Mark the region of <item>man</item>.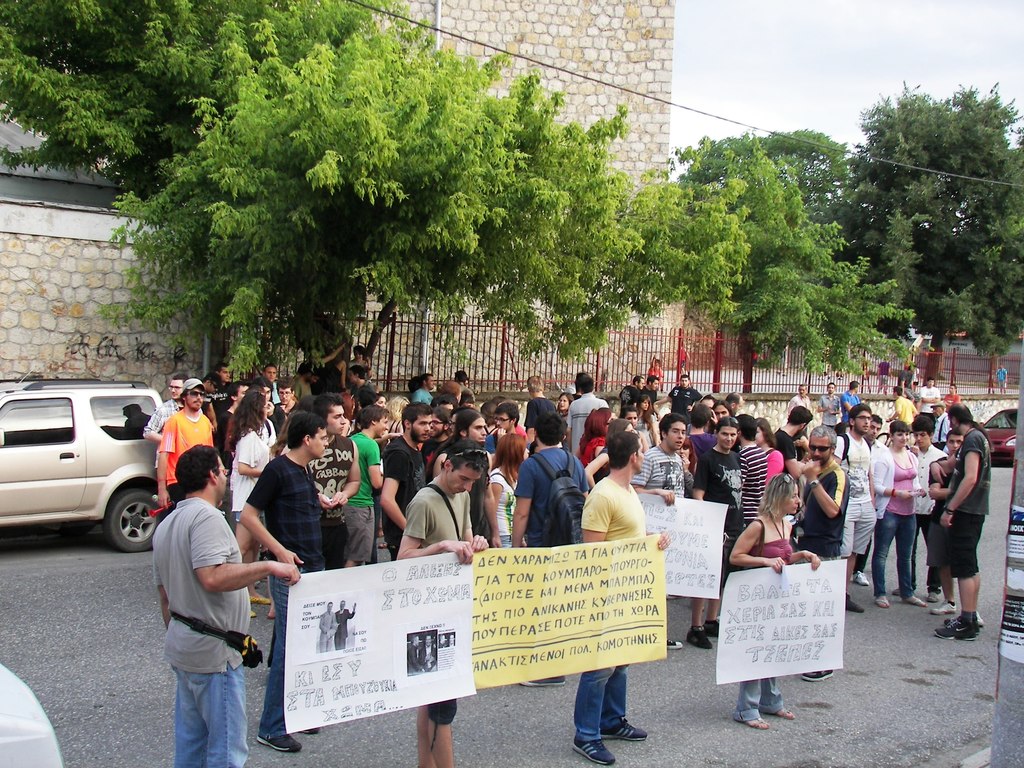
Region: [572, 427, 666, 765].
